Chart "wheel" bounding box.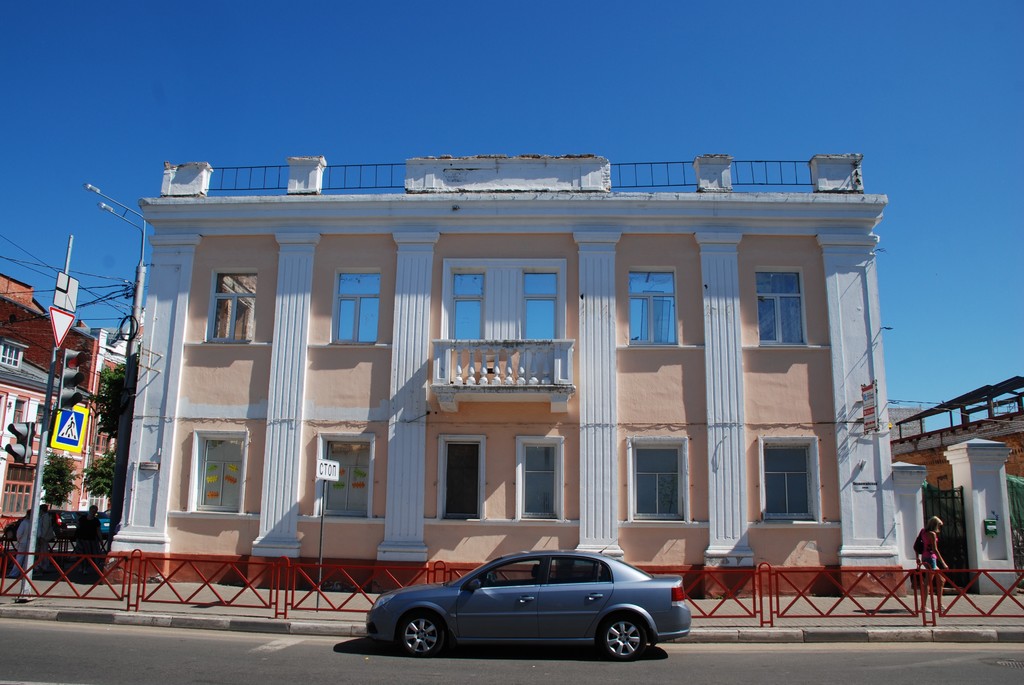
Charted: (x1=396, y1=606, x2=440, y2=654).
